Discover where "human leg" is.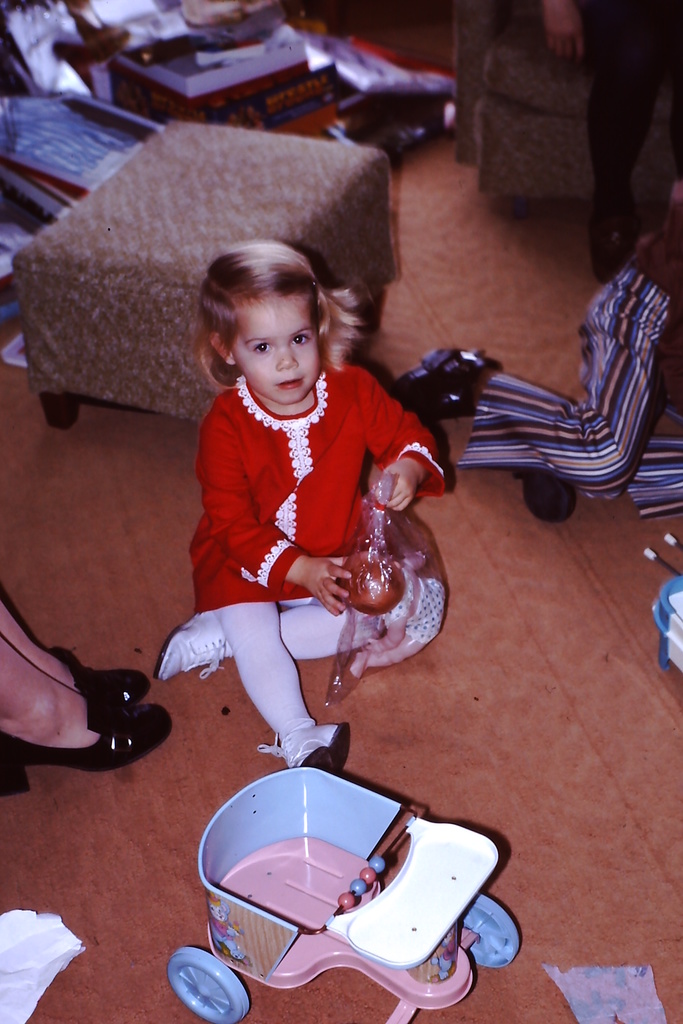
Discovered at BBox(385, 264, 674, 502).
